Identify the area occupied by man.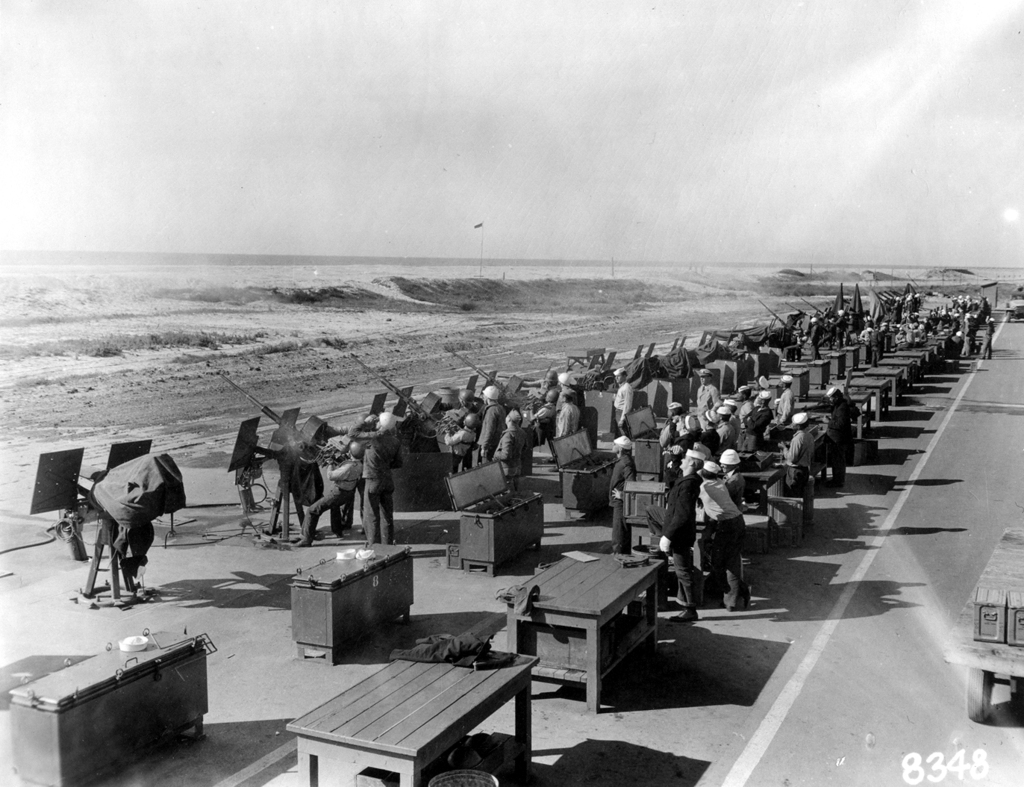
Area: x1=958 y1=313 x2=974 y2=361.
